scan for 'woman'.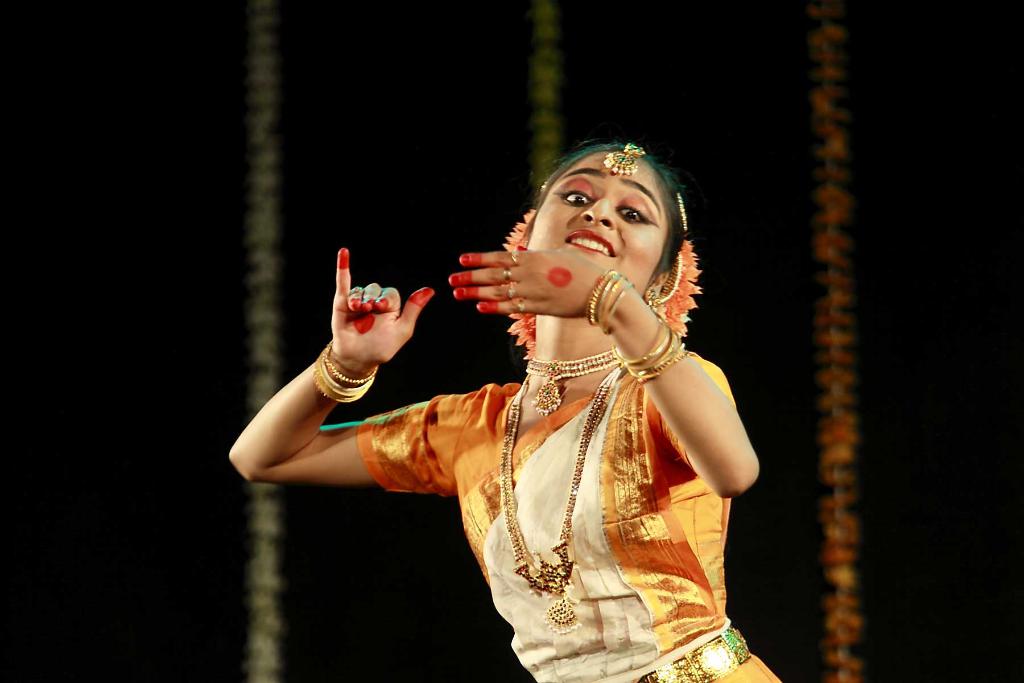
Scan result: Rect(260, 122, 793, 669).
